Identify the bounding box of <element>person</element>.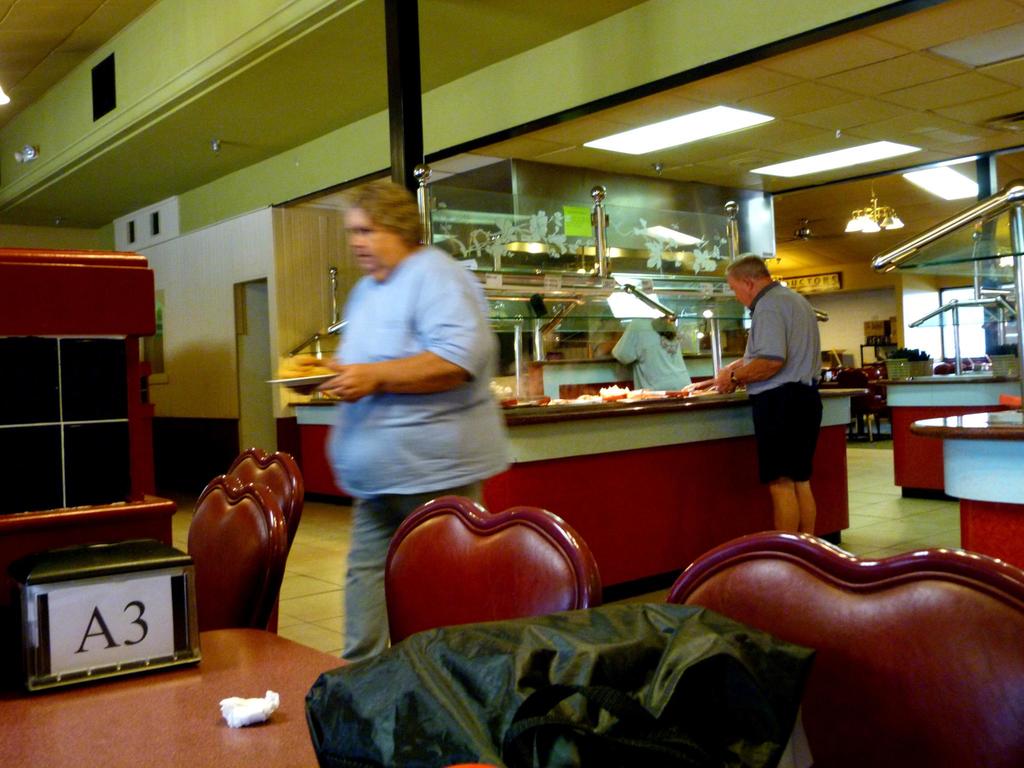
l=737, t=240, r=842, b=538.
